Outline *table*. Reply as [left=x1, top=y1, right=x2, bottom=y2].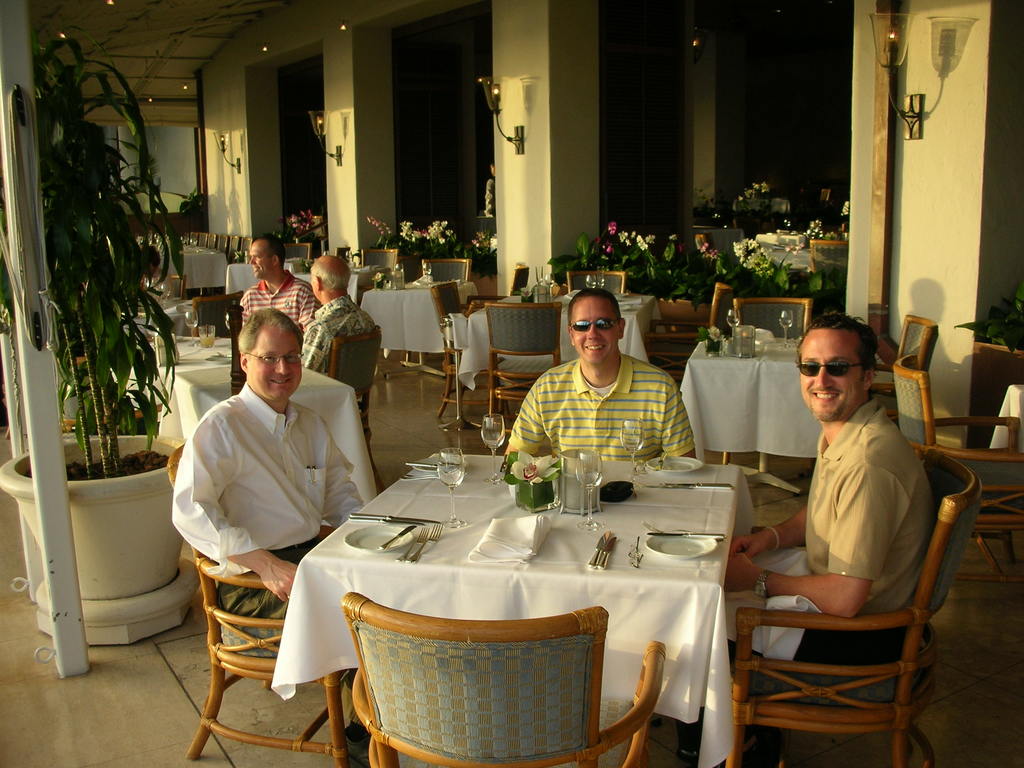
[left=449, top=288, right=662, bottom=374].
